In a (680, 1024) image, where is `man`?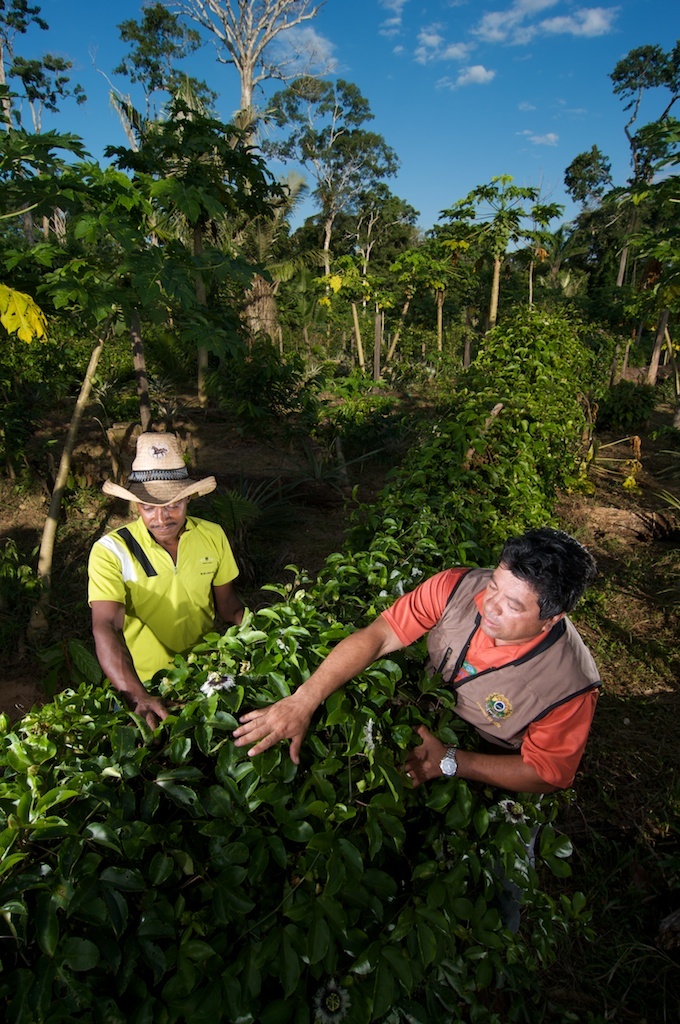
select_region(218, 523, 610, 811).
